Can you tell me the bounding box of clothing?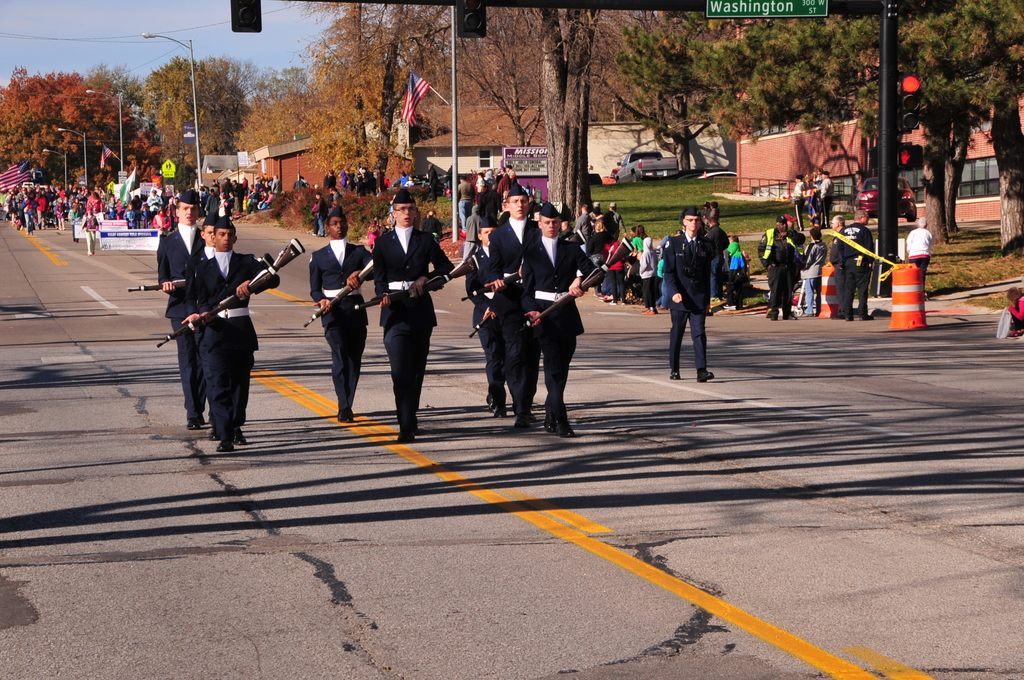
(left=803, top=238, right=823, bottom=308).
